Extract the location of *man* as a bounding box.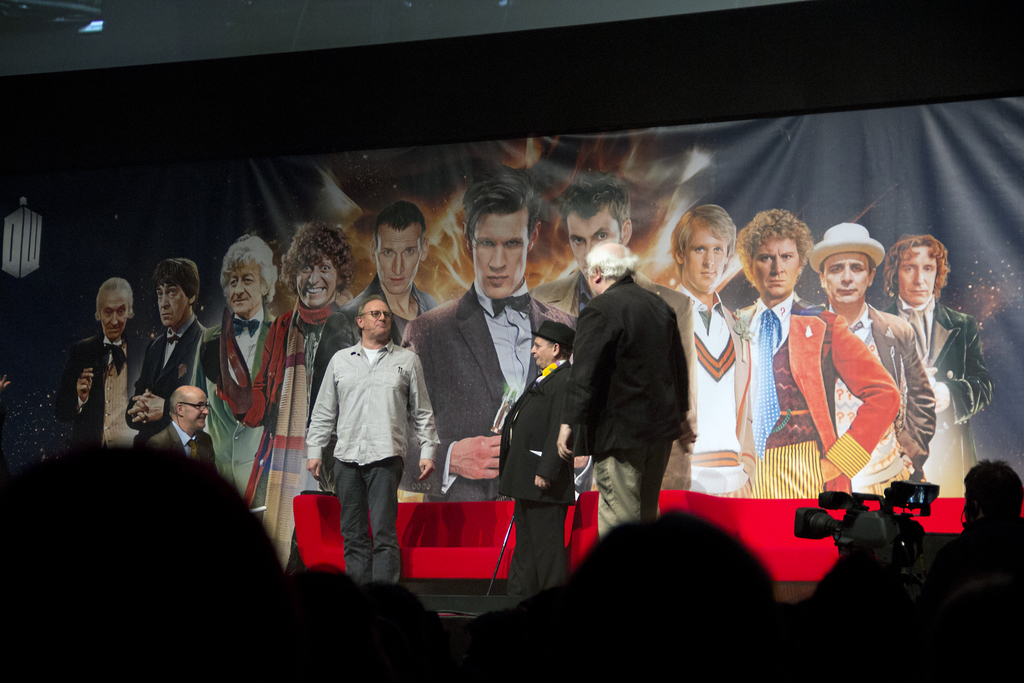
bbox(399, 167, 573, 502).
